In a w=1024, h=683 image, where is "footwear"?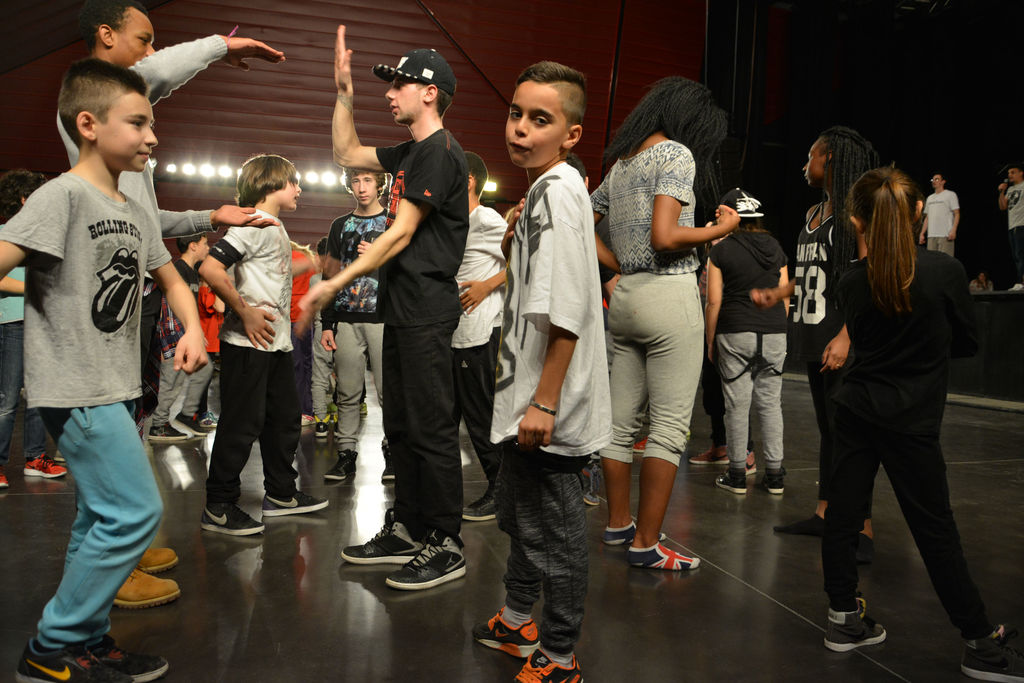
pyautogui.locateOnScreen(259, 484, 335, 518).
